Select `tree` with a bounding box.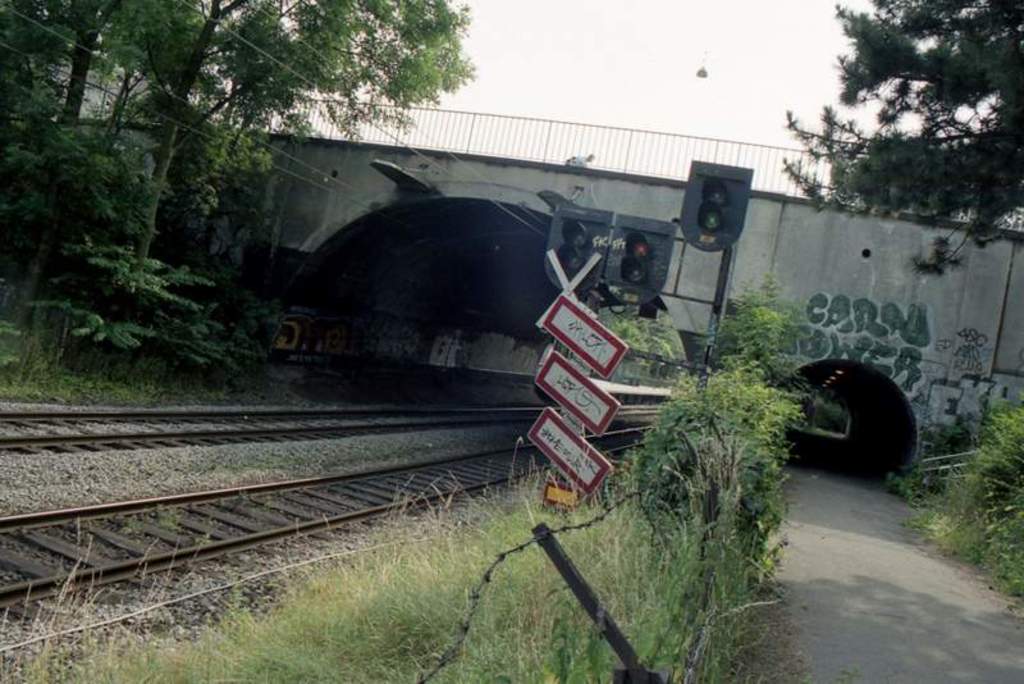
region(0, 0, 128, 132).
